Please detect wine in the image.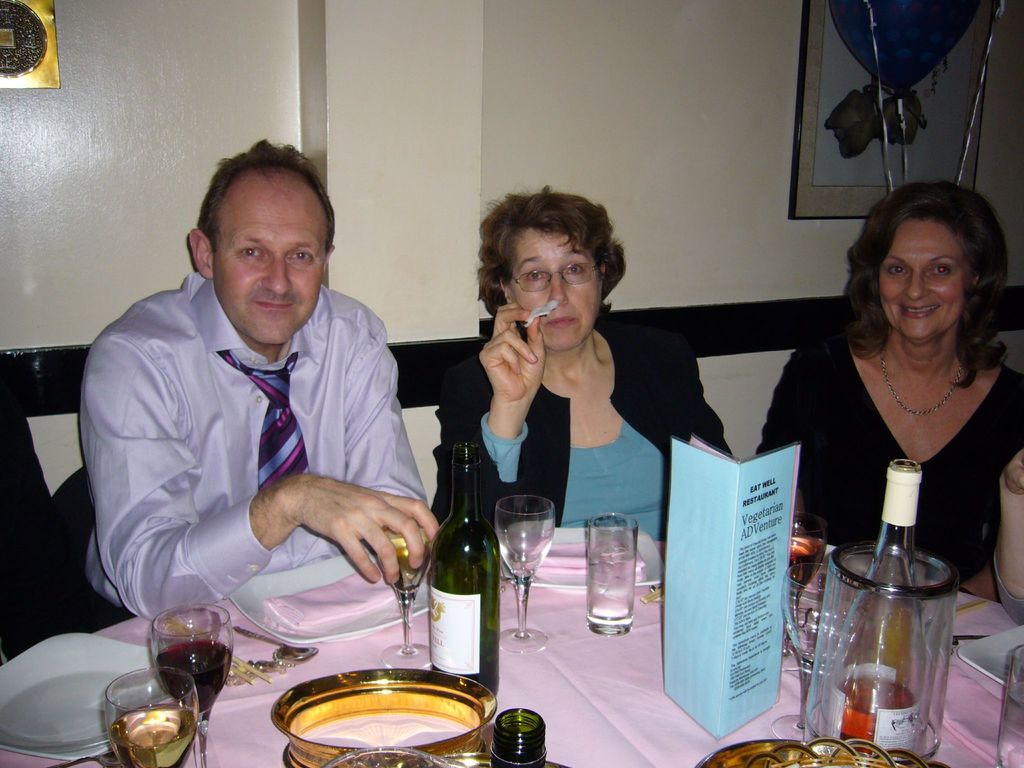
bbox=[785, 534, 824, 591].
